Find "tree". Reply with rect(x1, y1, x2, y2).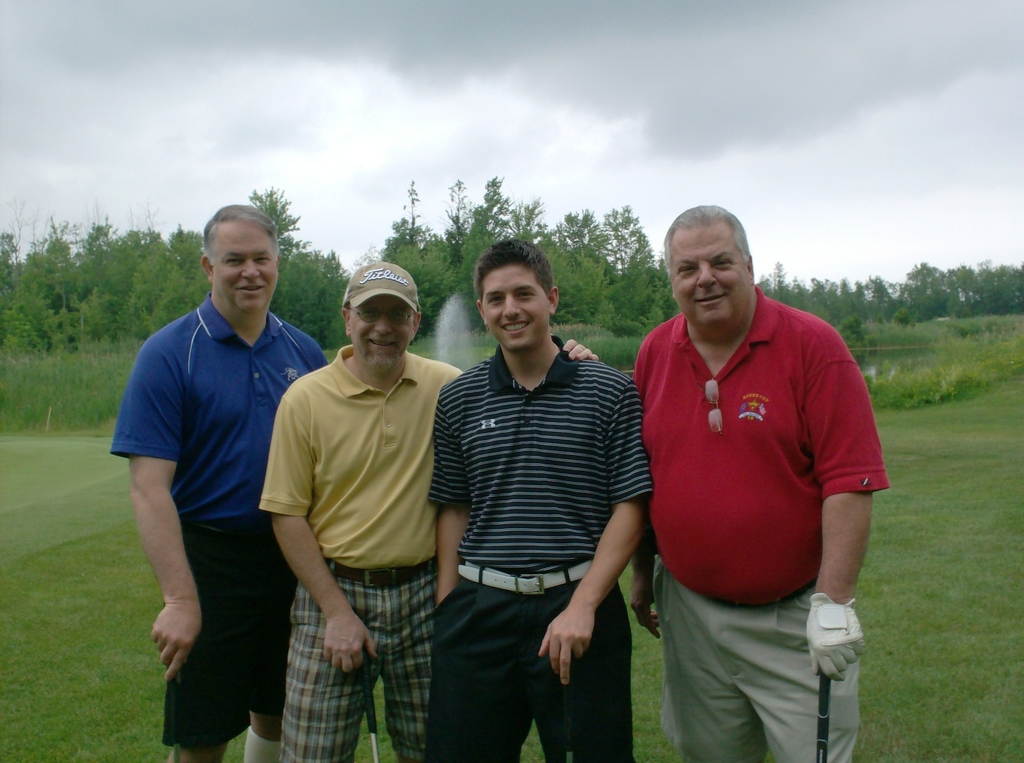
rect(330, 178, 506, 363).
